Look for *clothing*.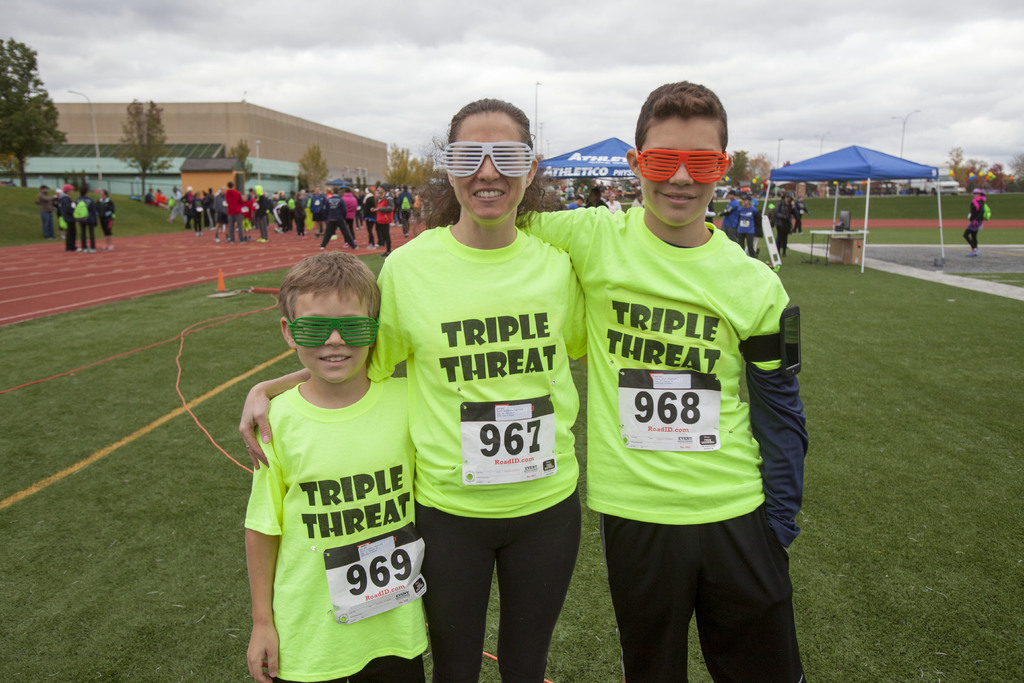
Found: detection(311, 195, 327, 235).
